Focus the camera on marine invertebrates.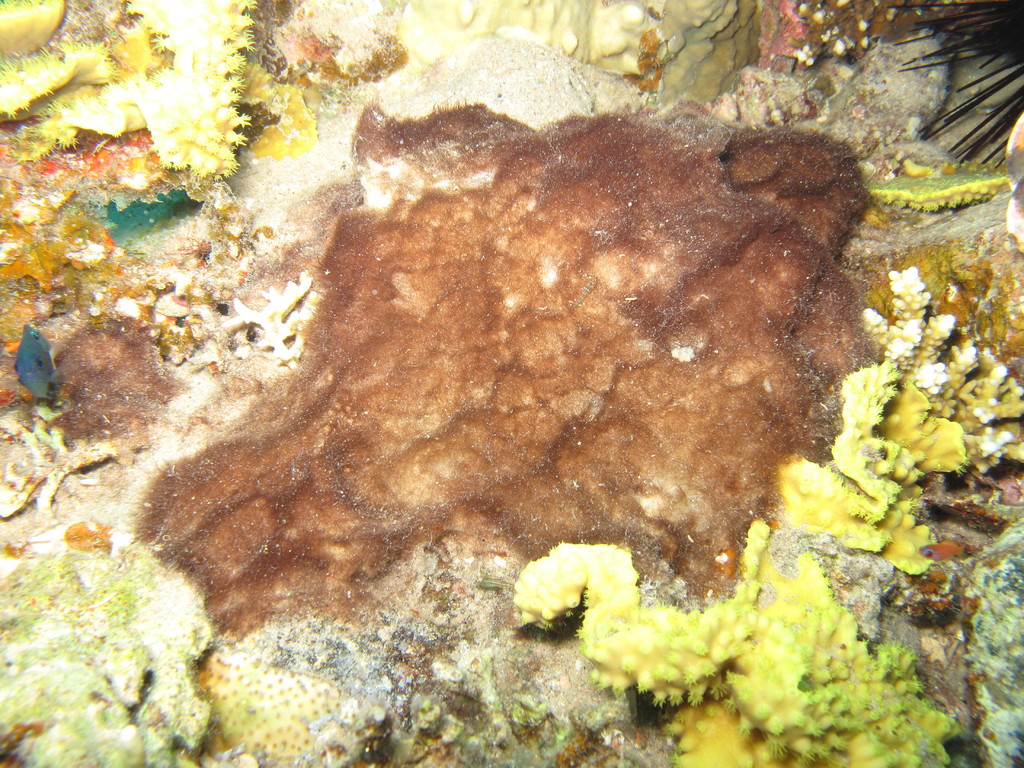
Focus region: box=[862, 252, 1023, 475].
